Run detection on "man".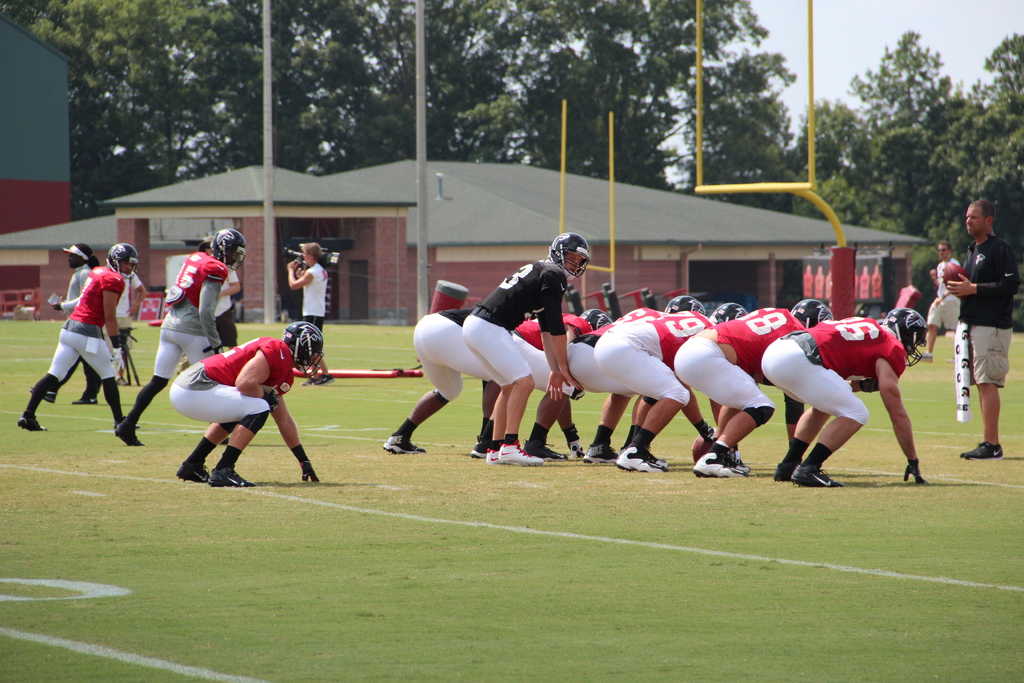
Result: [x1=284, y1=243, x2=332, y2=390].
